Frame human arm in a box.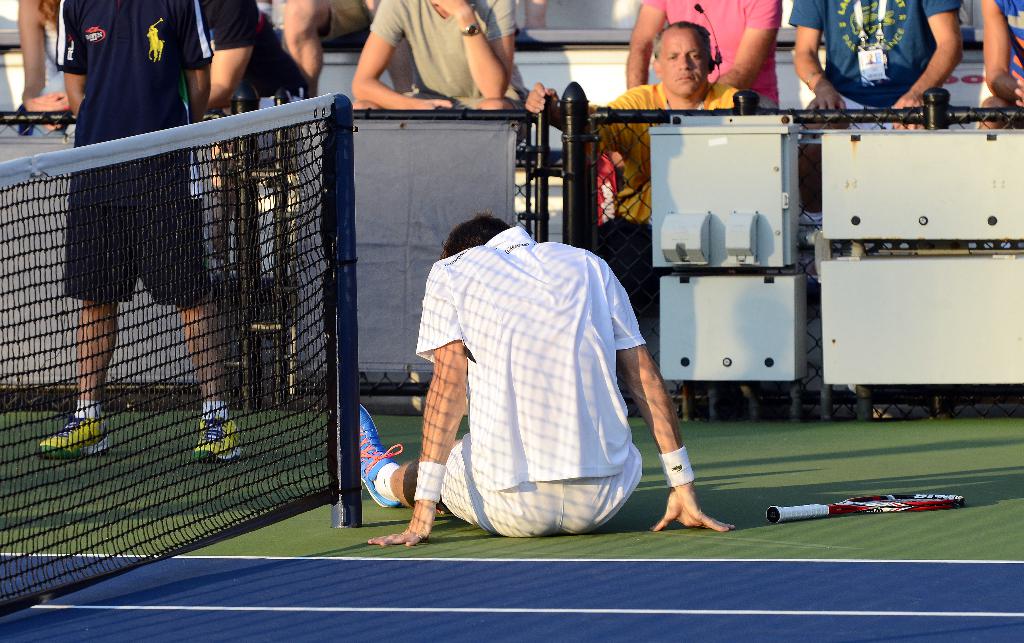
<bbox>789, 0, 849, 115</bbox>.
